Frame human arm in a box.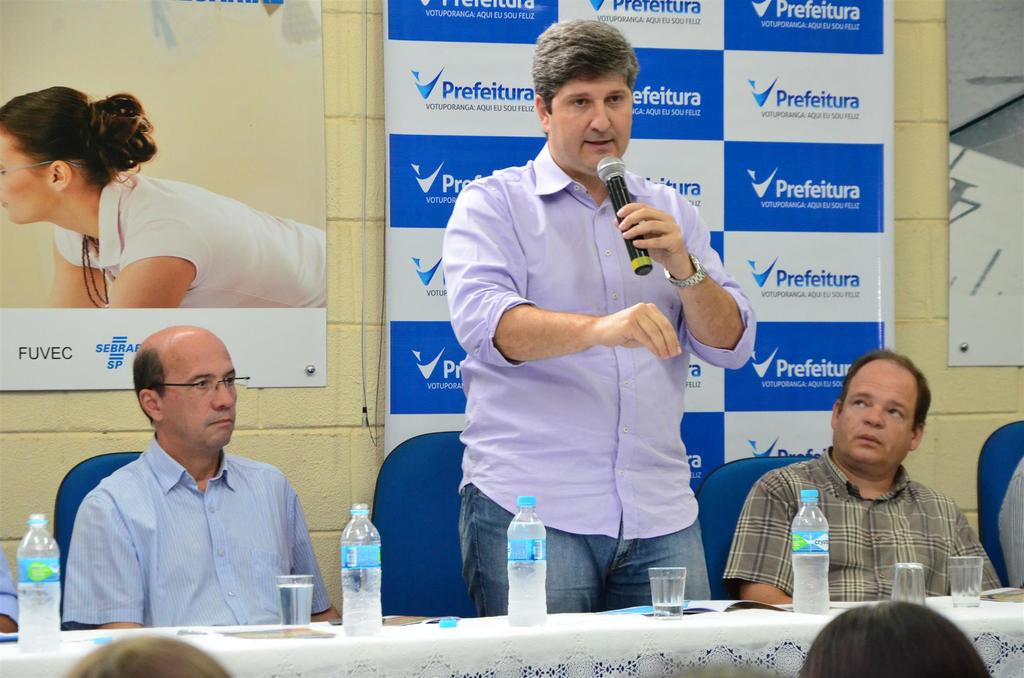
select_region(447, 184, 688, 371).
